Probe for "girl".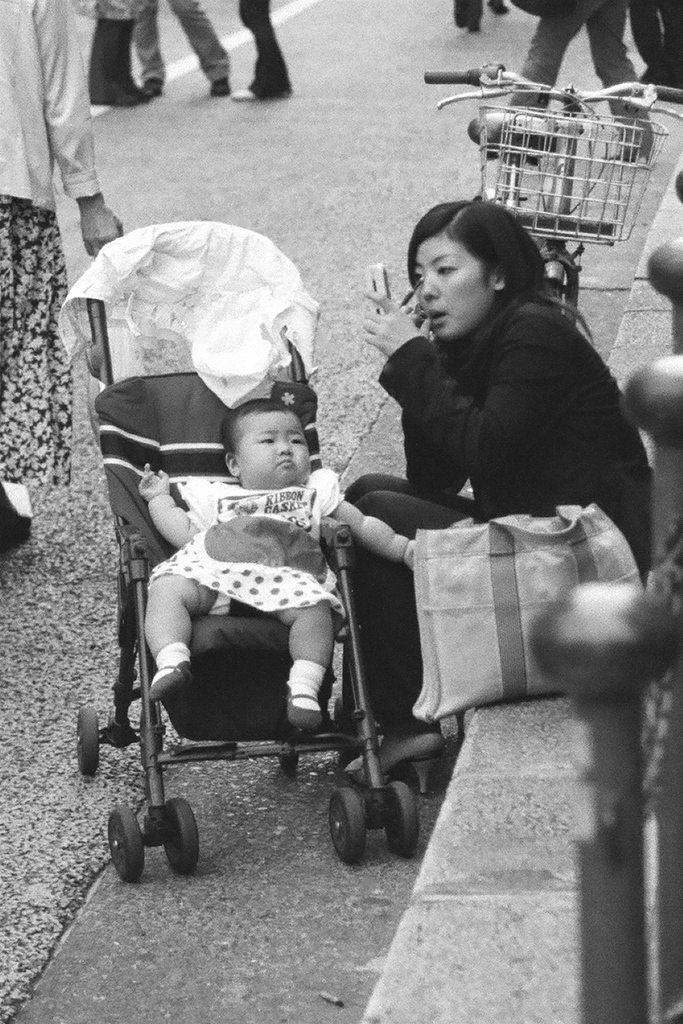
Probe result: box=[139, 389, 442, 738].
